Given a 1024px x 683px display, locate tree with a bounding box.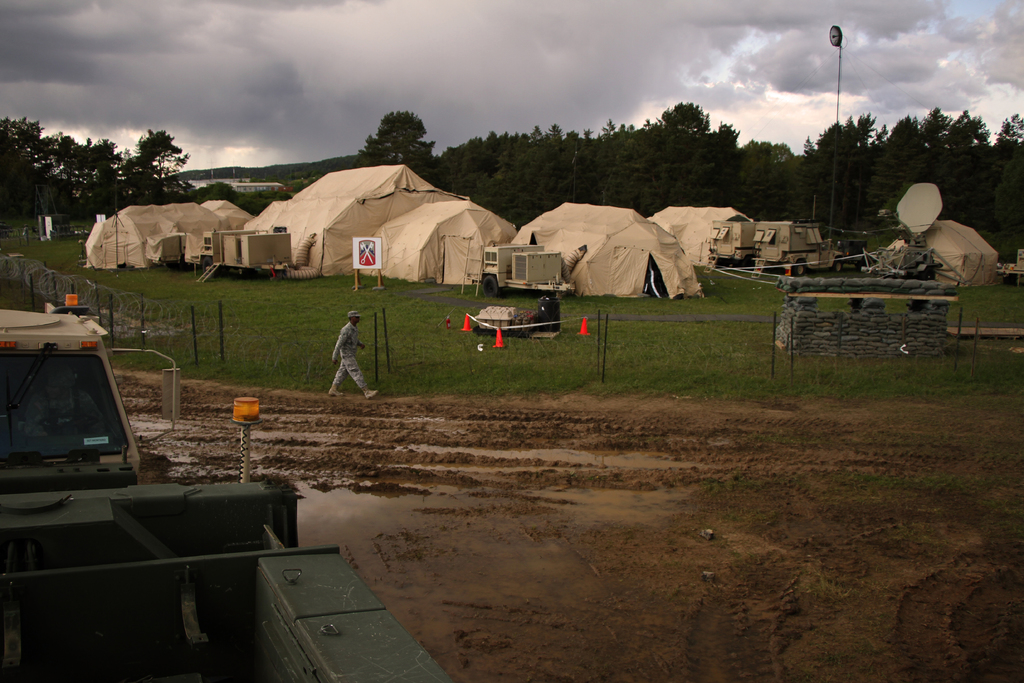
Located: box(733, 135, 771, 216).
